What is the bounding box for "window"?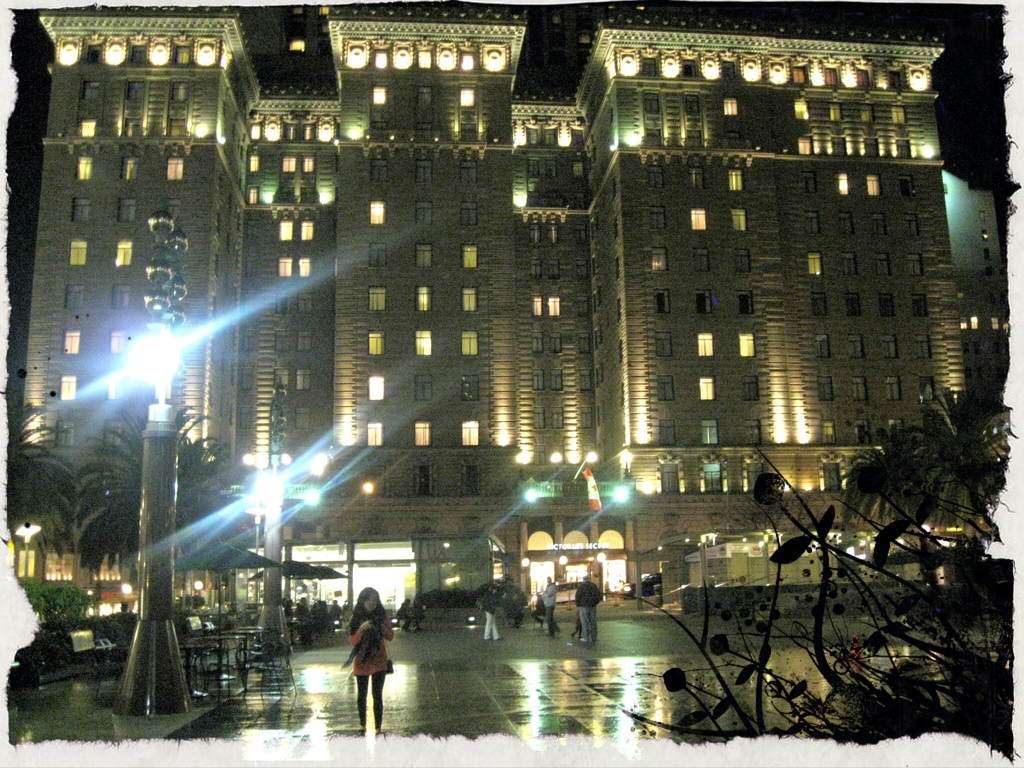
l=166, t=160, r=185, b=188.
